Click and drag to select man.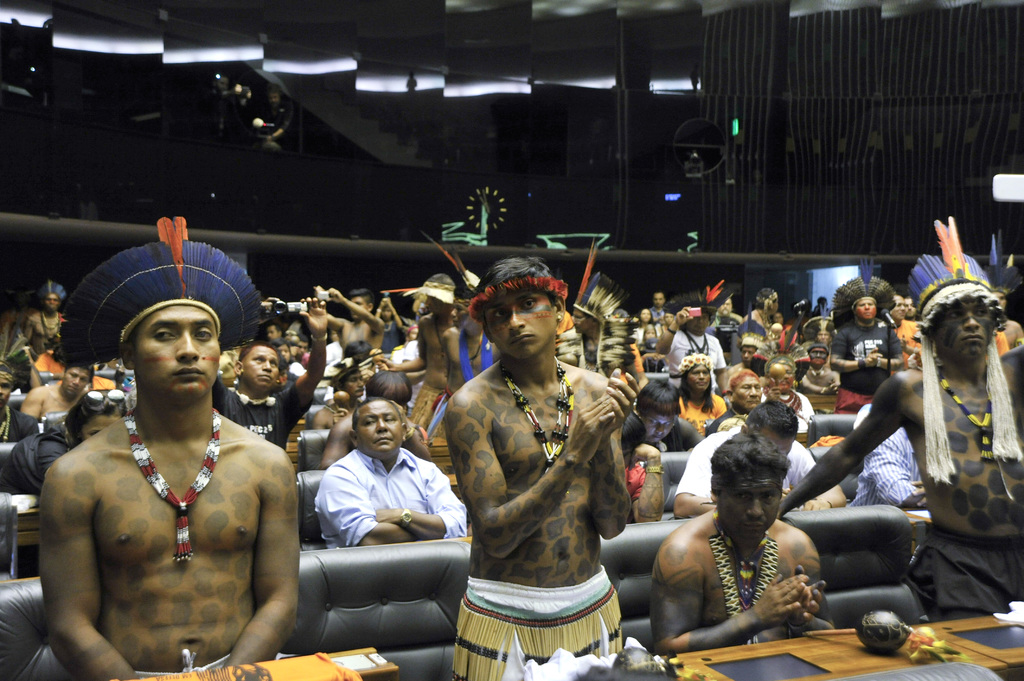
Selection: 28/257/305/680.
